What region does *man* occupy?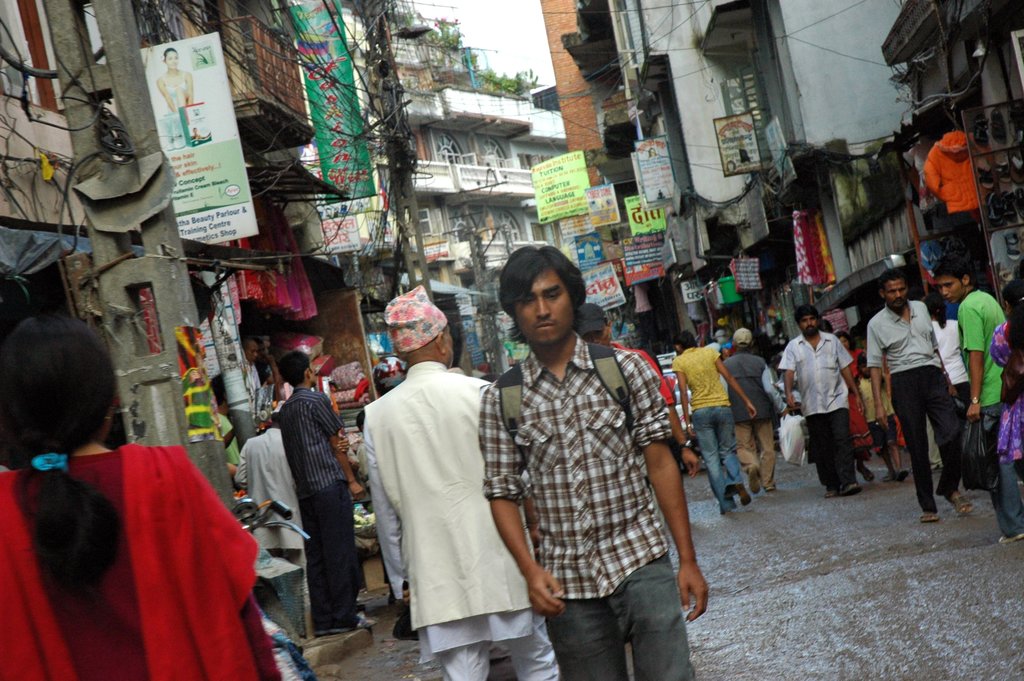
left=721, top=329, right=783, bottom=492.
